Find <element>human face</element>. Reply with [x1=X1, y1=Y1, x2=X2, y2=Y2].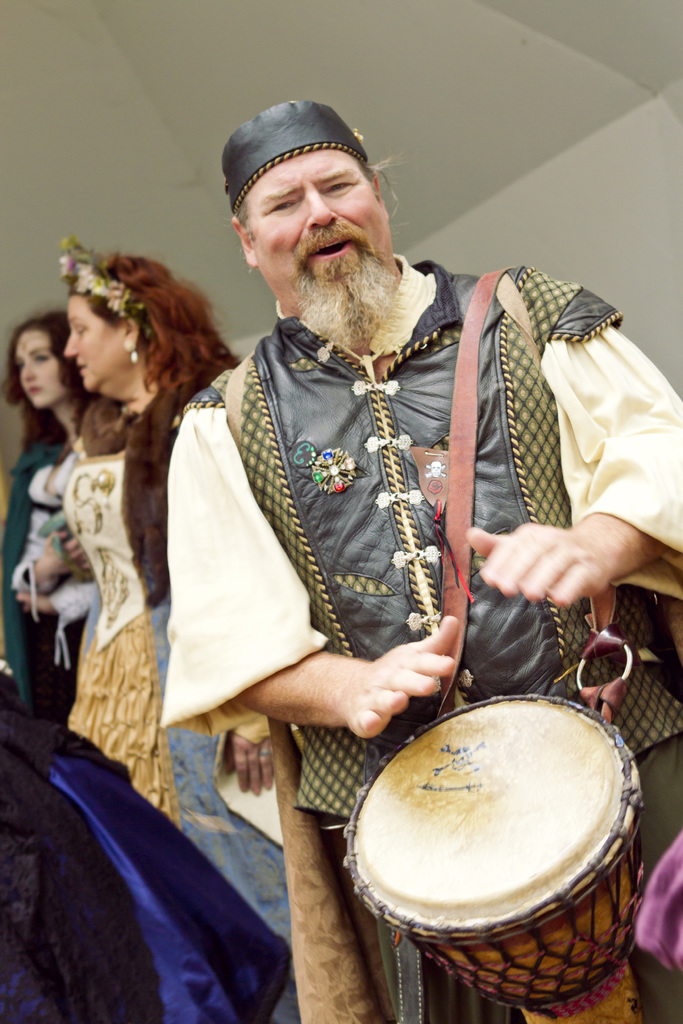
[x1=65, y1=295, x2=124, y2=390].
